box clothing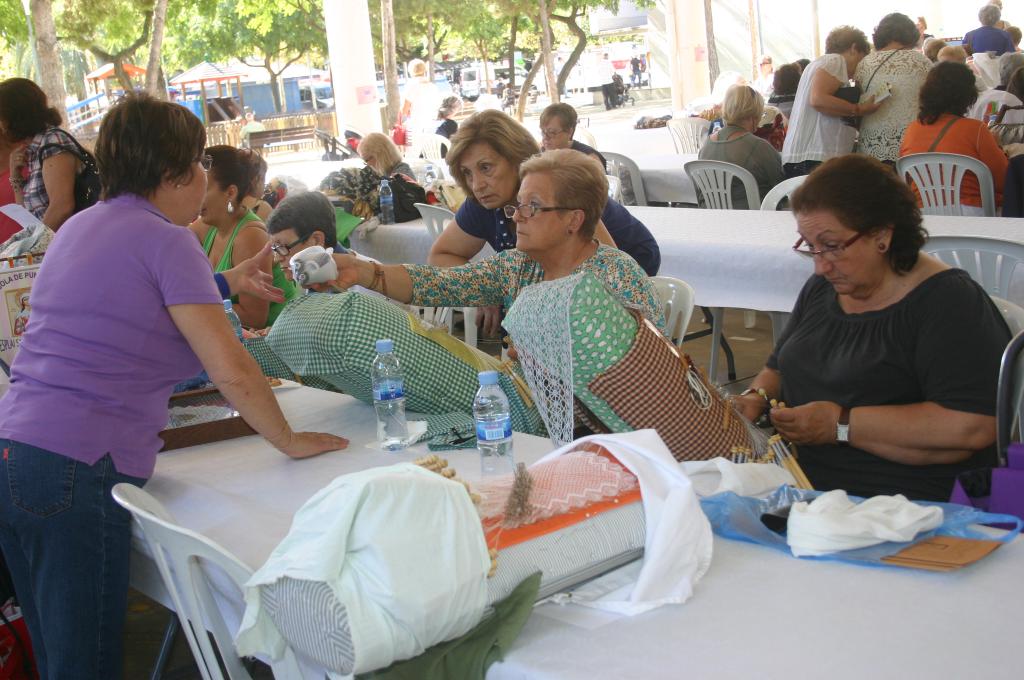
BBox(695, 127, 774, 203)
